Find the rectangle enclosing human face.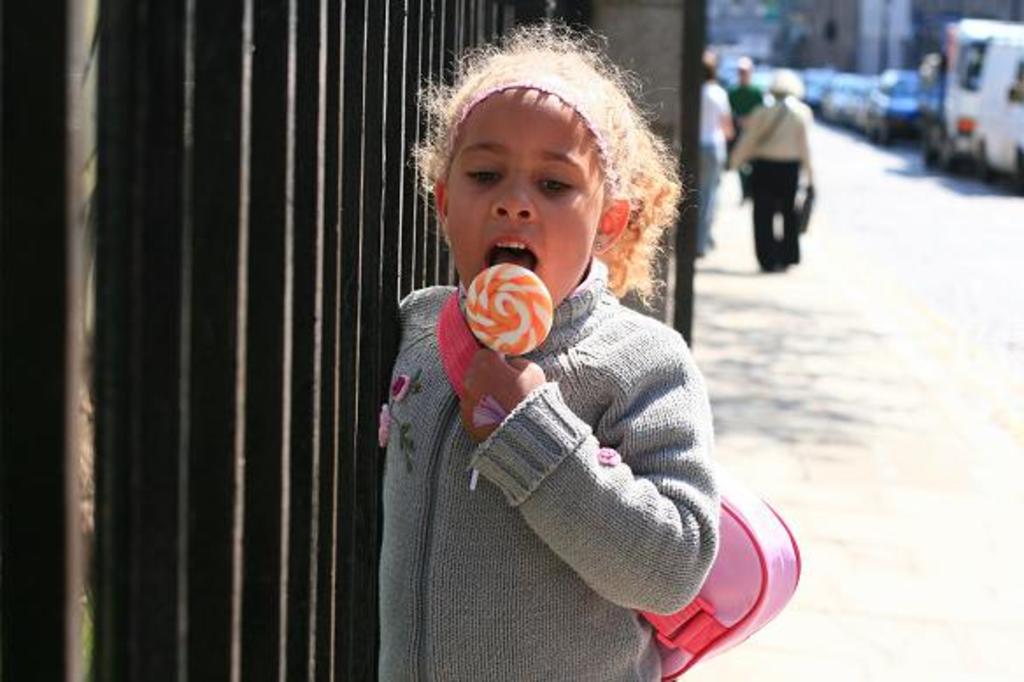
(445, 89, 605, 312).
